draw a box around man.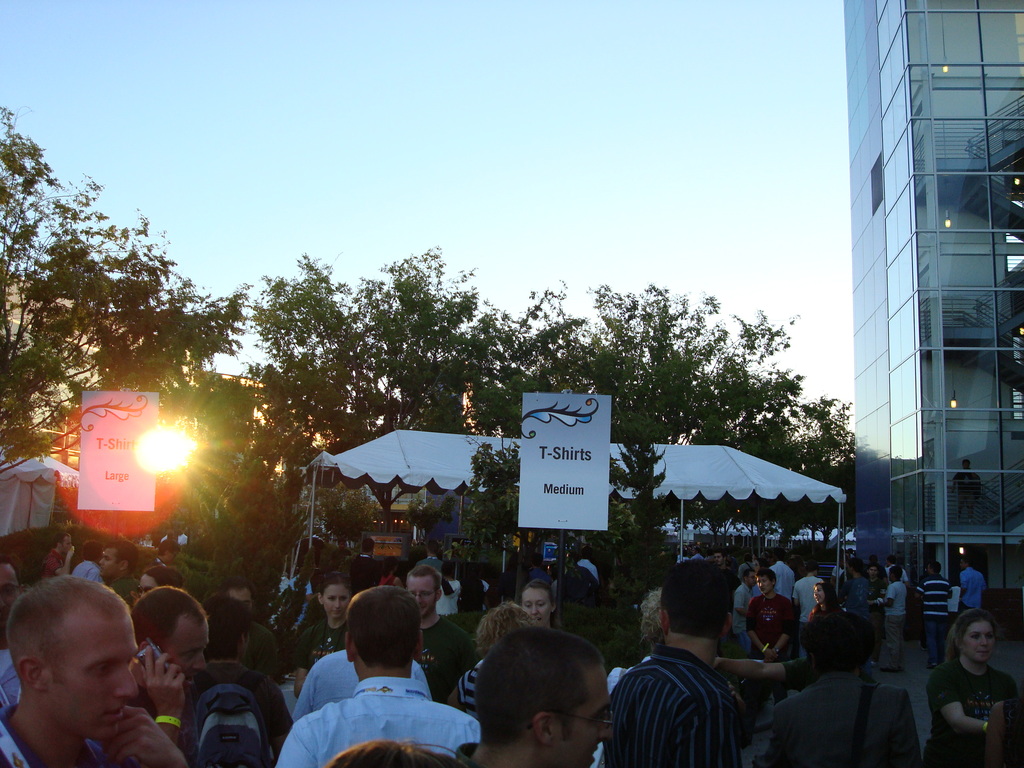
region(282, 648, 433, 729).
